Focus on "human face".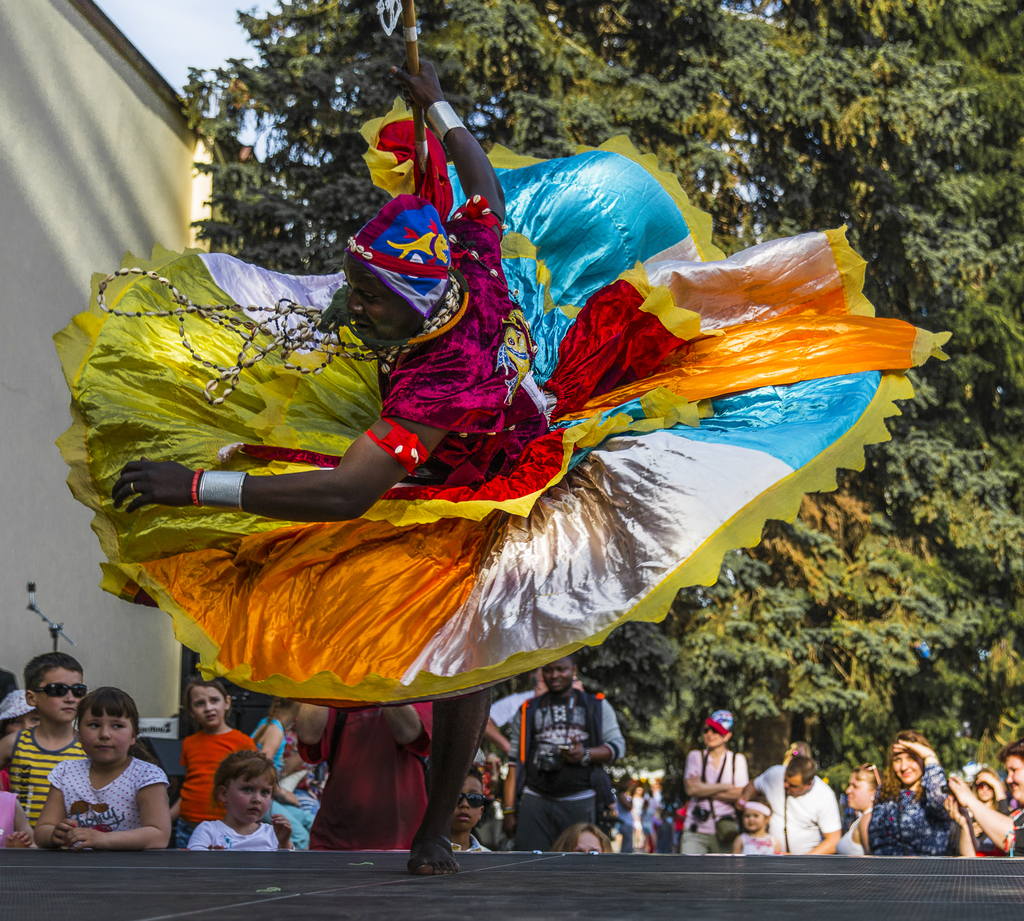
Focused at (left=999, top=757, right=1023, bottom=801).
